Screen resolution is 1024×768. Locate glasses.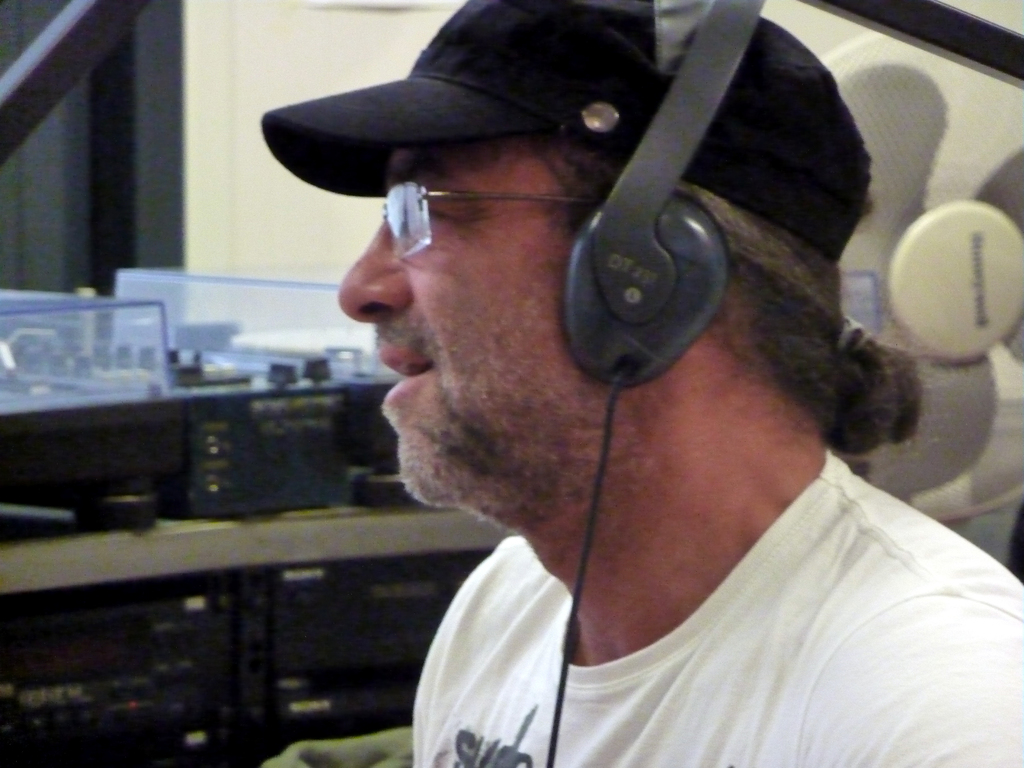
371 178 602 261.
